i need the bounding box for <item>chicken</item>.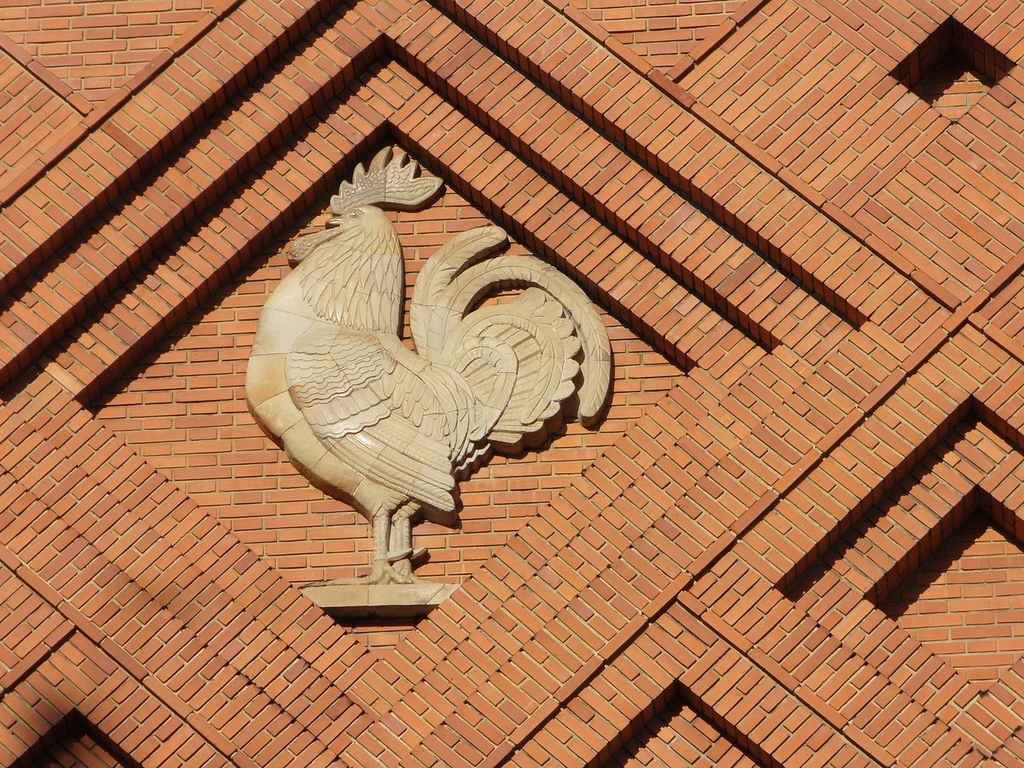
Here it is: <region>245, 158, 581, 581</region>.
